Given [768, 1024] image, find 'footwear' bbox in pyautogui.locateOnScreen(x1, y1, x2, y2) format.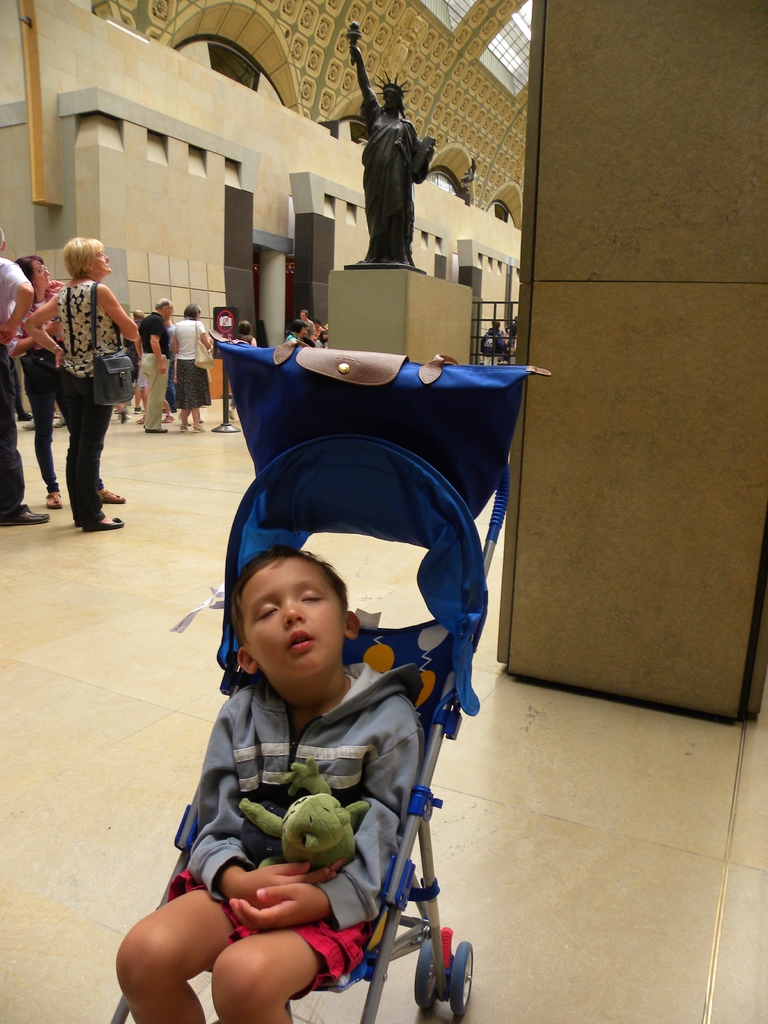
pyautogui.locateOnScreen(145, 424, 169, 433).
